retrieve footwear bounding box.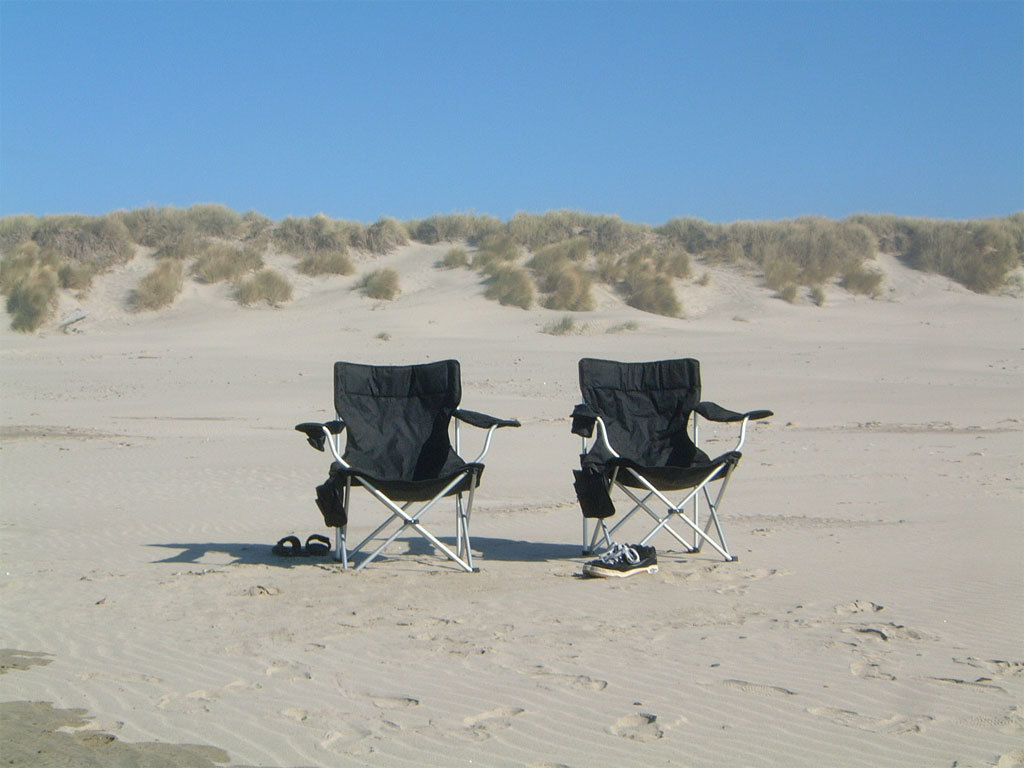
Bounding box: (left=272, top=535, right=301, bottom=556).
